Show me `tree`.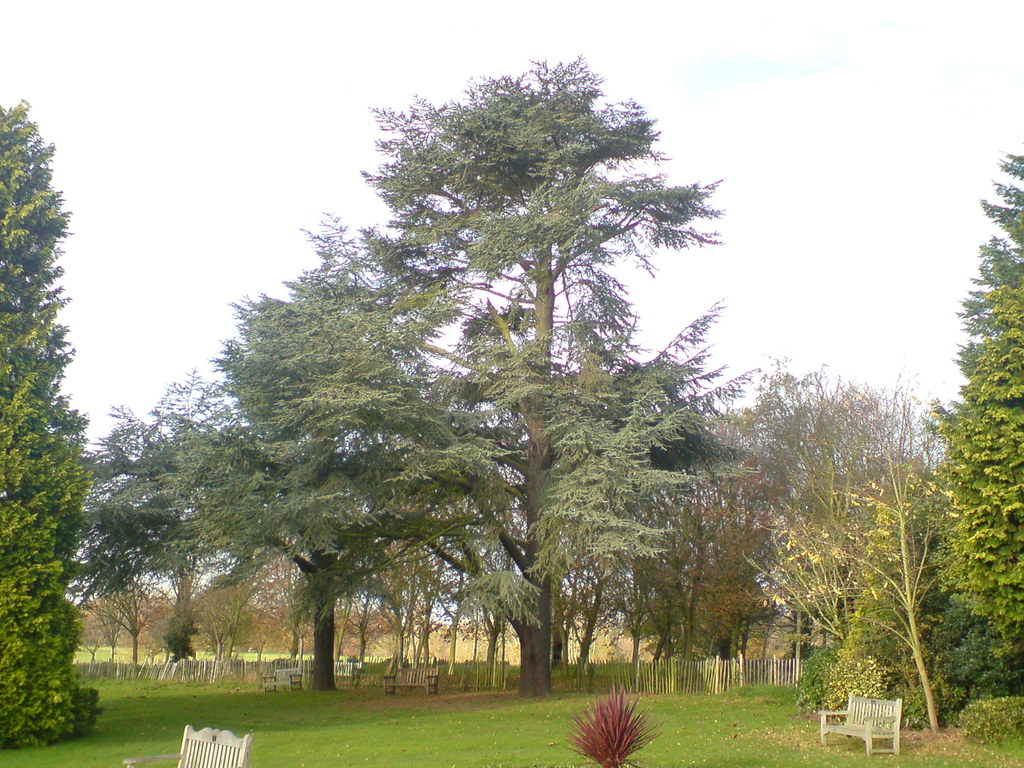
`tree` is here: <bbox>620, 437, 767, 667</bbox>.
